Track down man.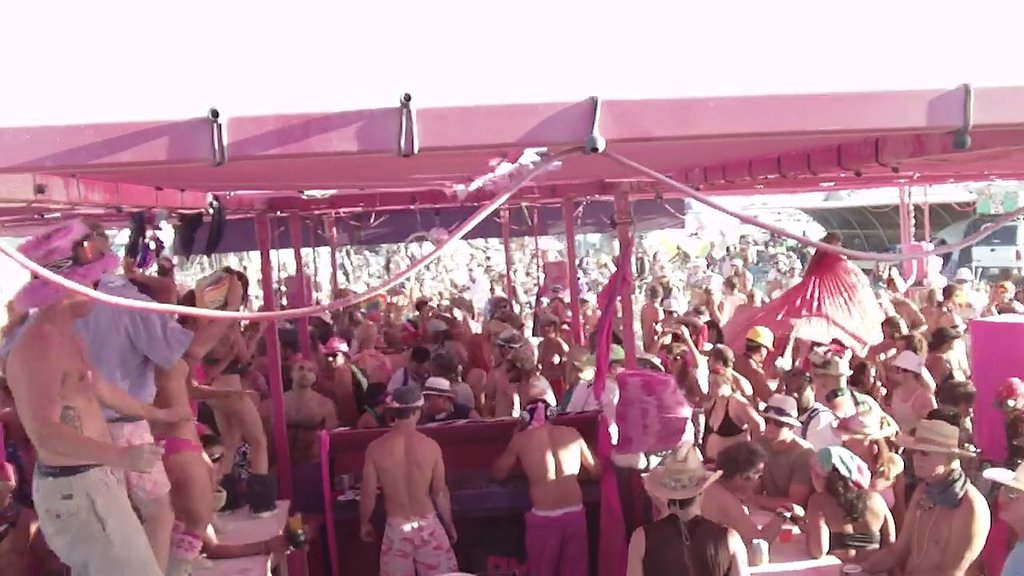
Tracked to BBox(488, 397, 603, 575).
